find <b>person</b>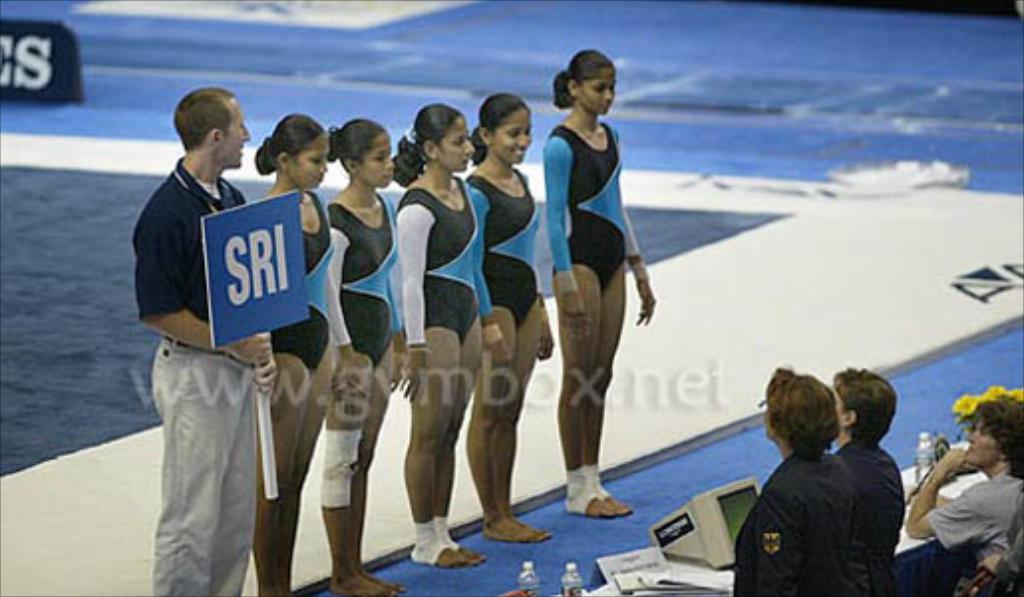
bbox=(907, 386, 1022, 595)
